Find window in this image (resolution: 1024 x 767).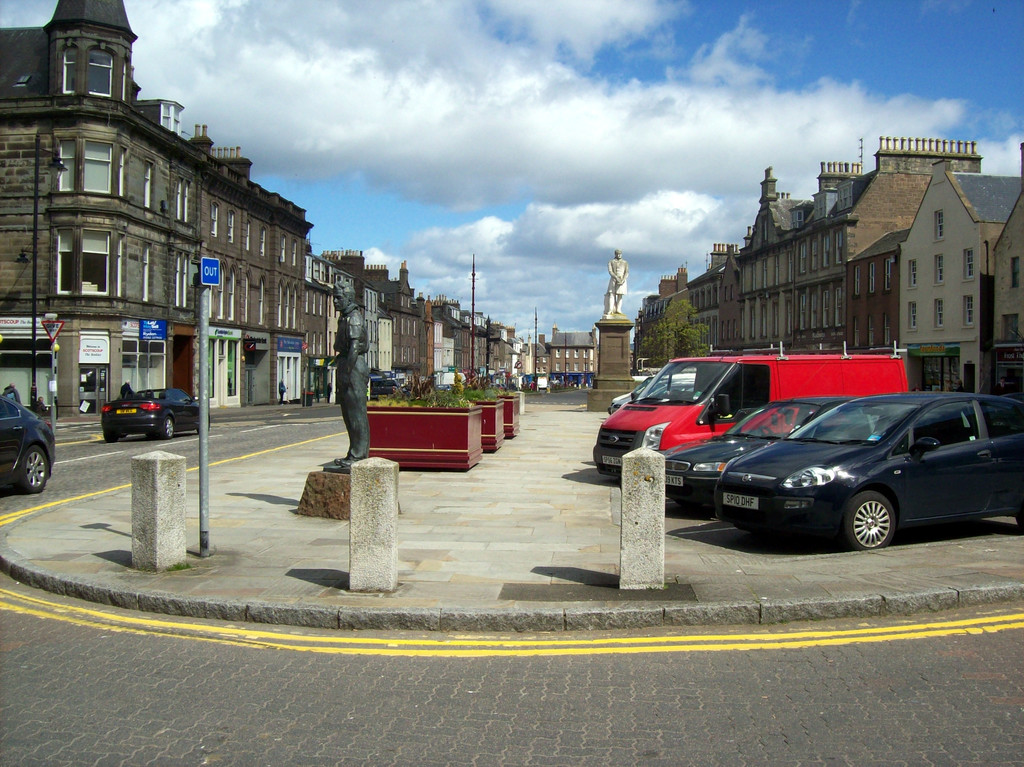
(167,255,194,320).
